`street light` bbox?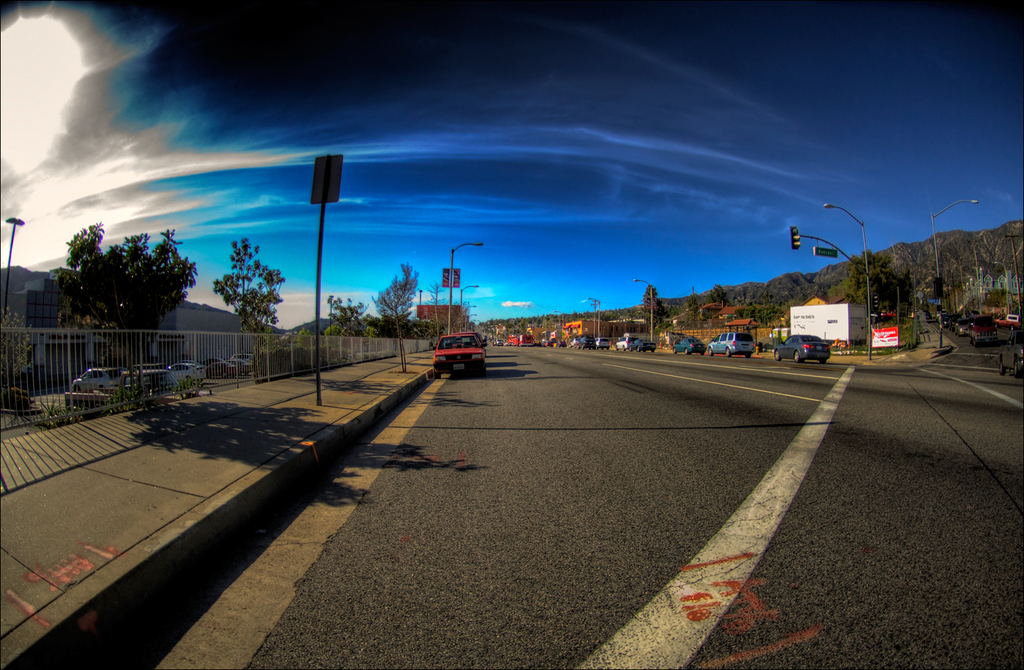
(450,244,483,340)
